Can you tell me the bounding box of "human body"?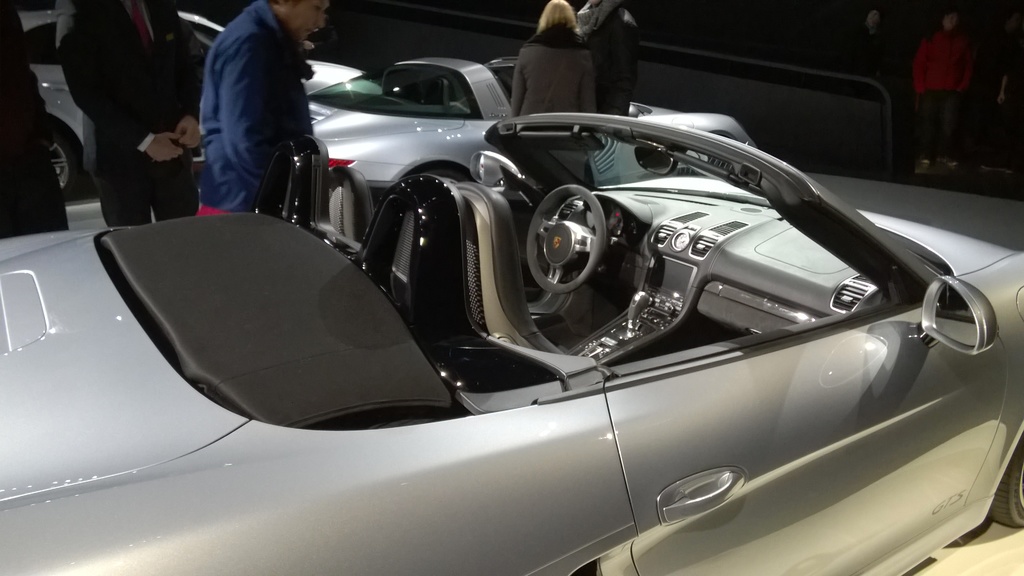
<region>182, 0, 328, 216</region>.
